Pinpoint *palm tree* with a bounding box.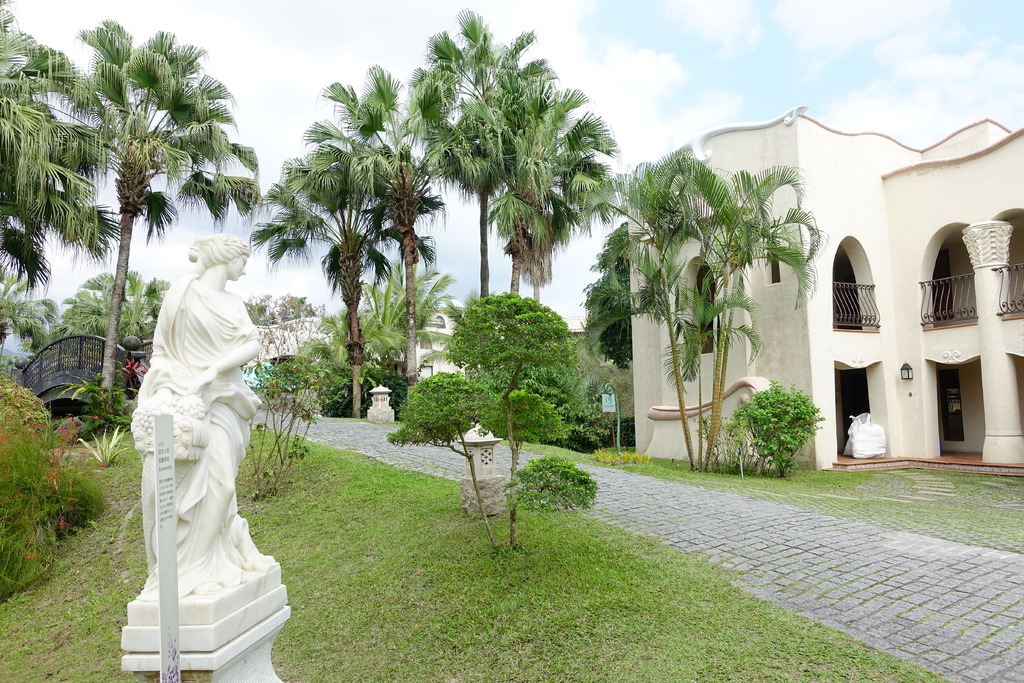
x1=595, y1=163, x2=701, y2=538.
